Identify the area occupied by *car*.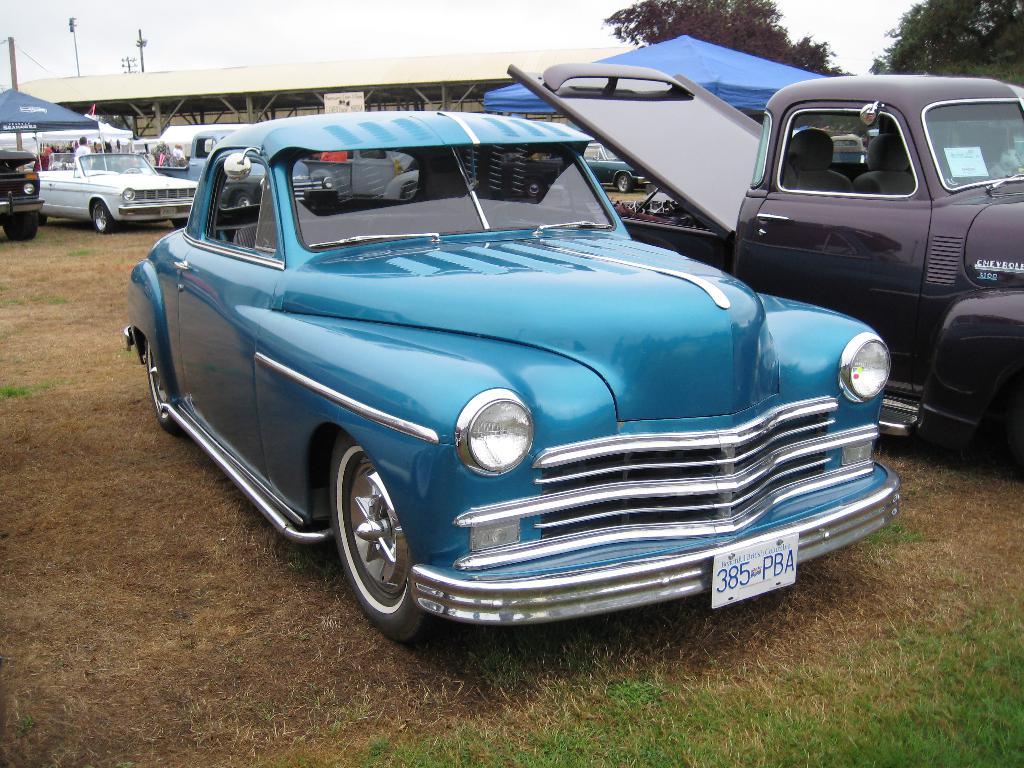
Area: 495 60 1023 446.
